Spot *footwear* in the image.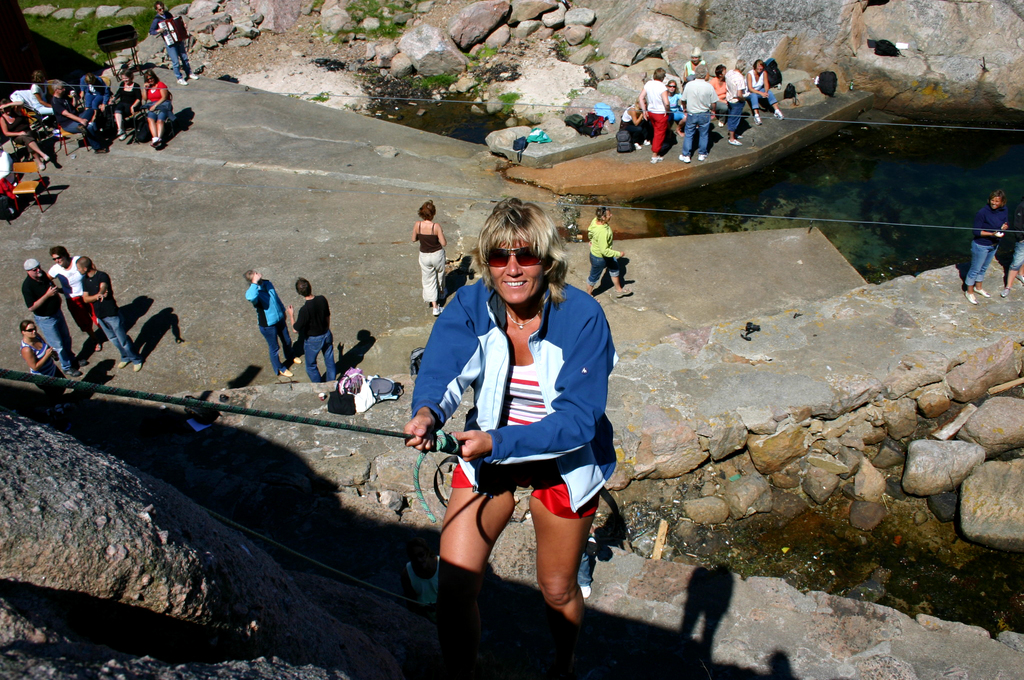
*footwear* found at (left=961, top=286, right=982, bottom=310).
